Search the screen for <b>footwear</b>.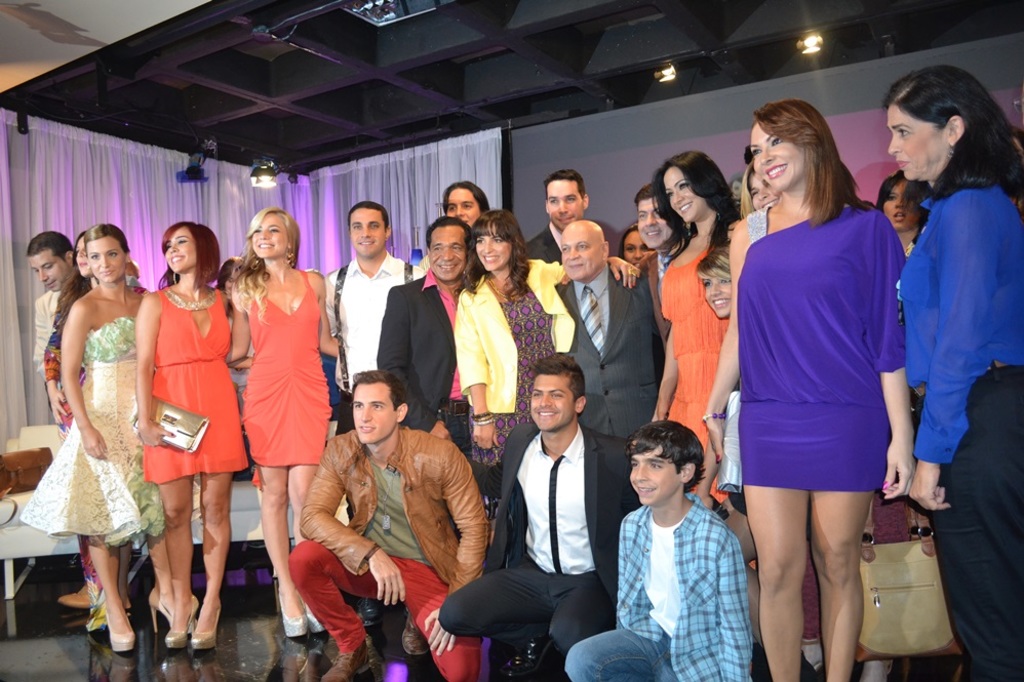
Found at crop(498, 626, 556, 681).
